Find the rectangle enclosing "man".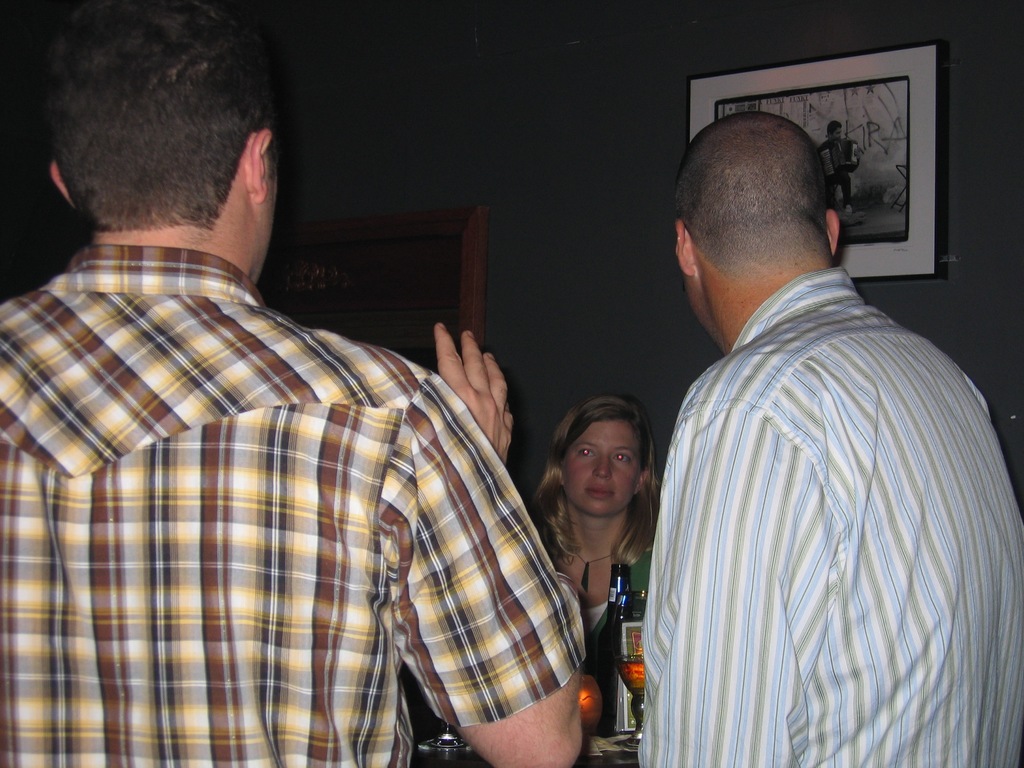
0, 0, 586, 767.
